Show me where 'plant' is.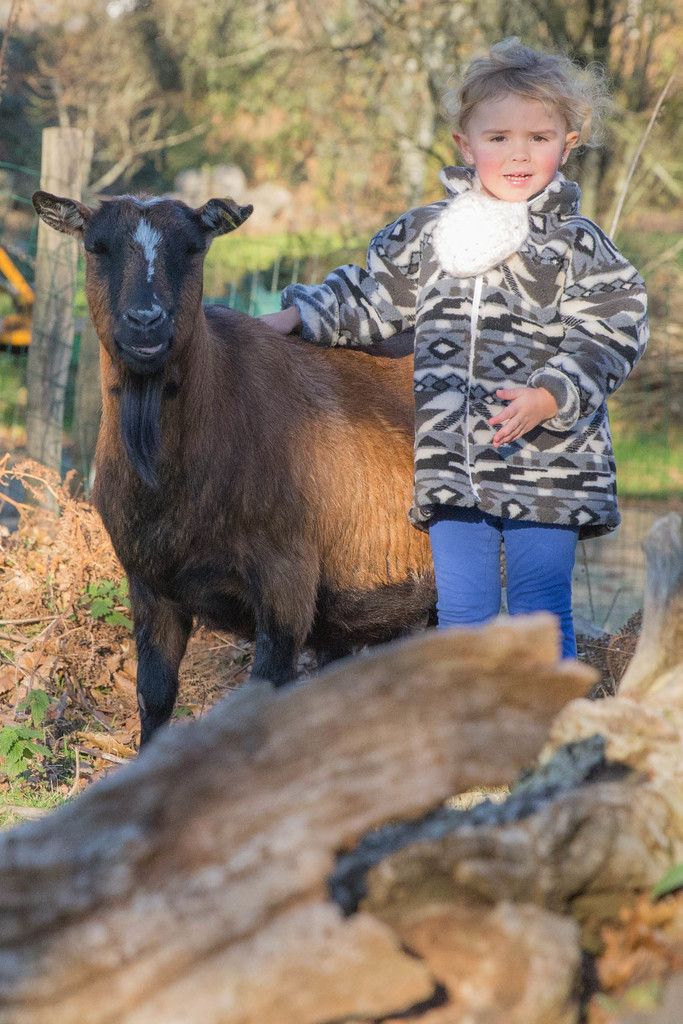
'plant' is at left=69, top=568, right=144, bottom=622.
